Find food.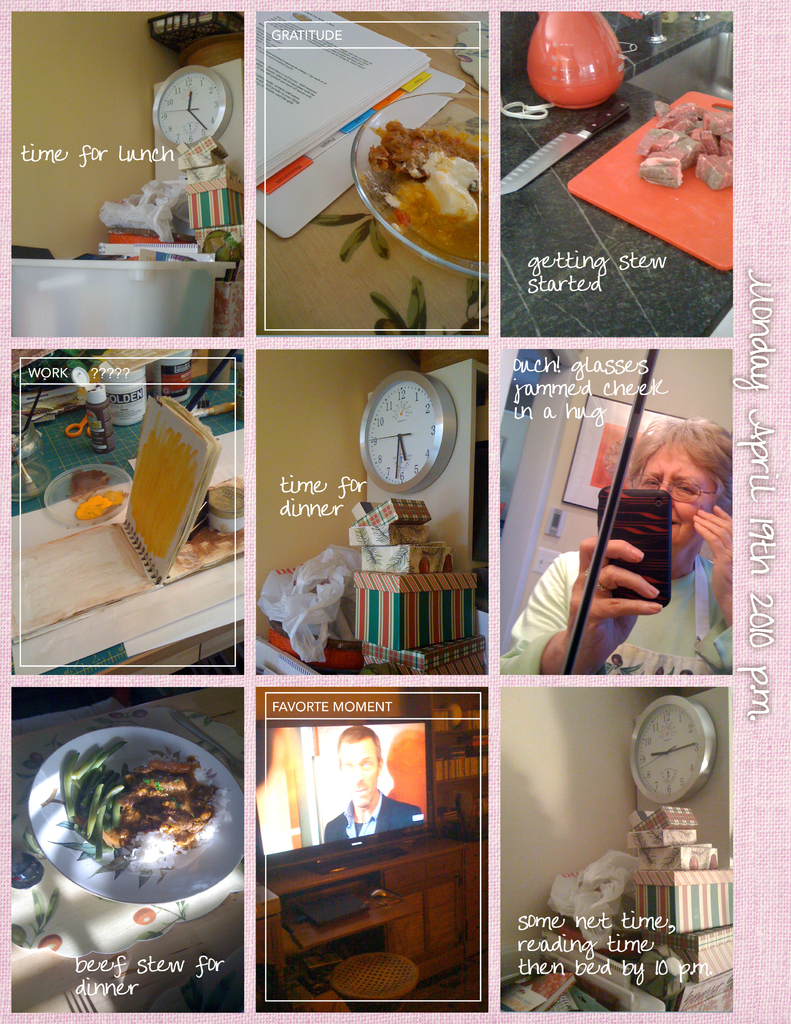
region(60, 739, 233, 876).
